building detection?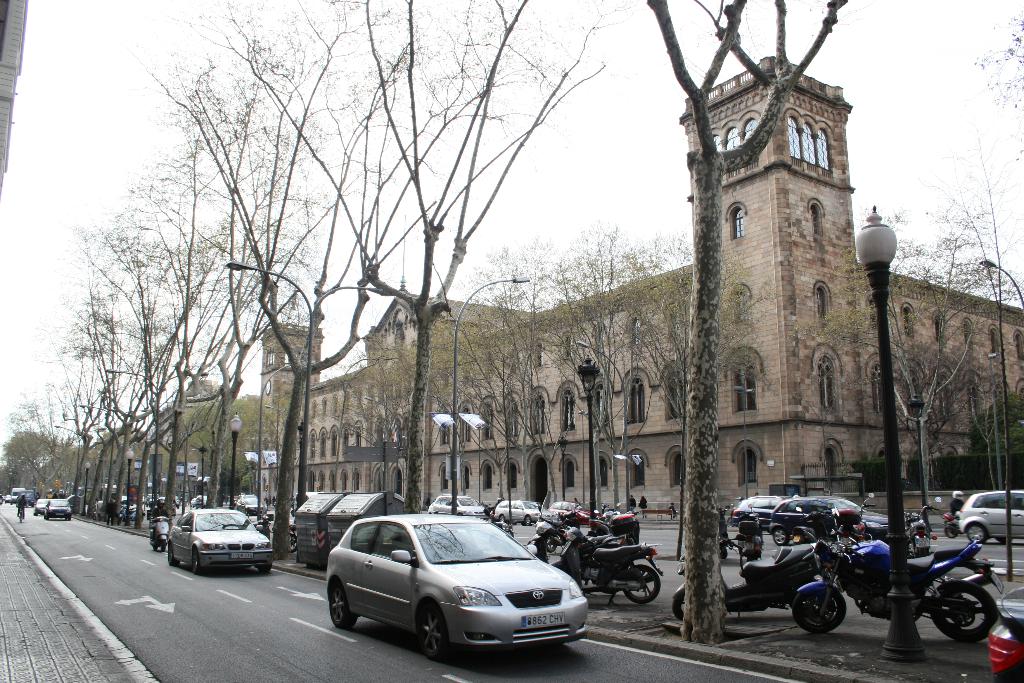
254 55 1023 523
